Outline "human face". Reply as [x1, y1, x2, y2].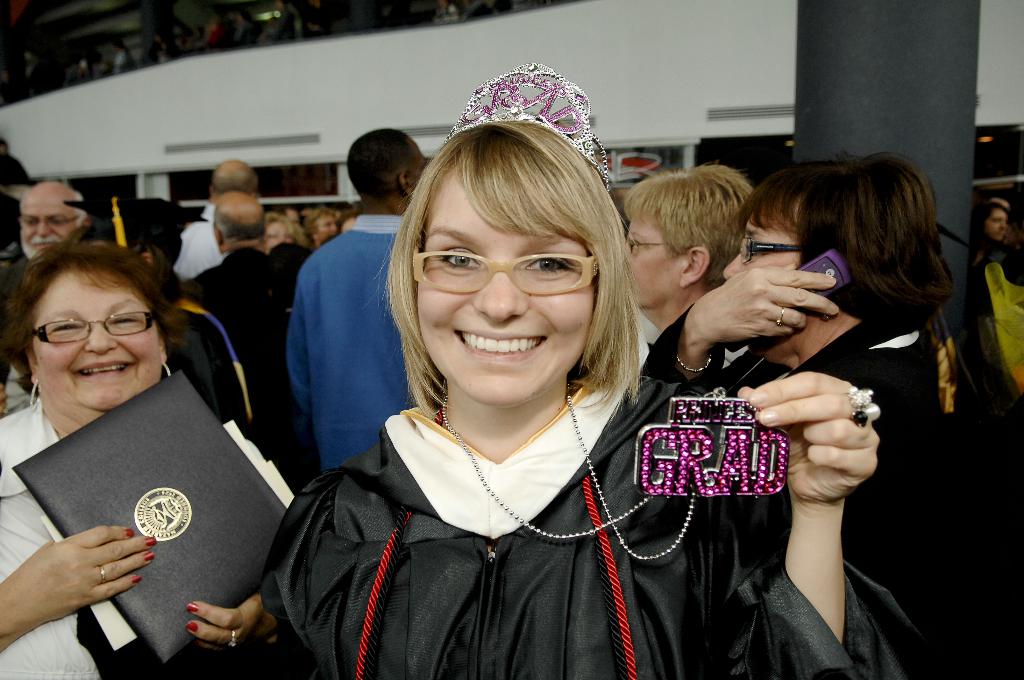
[982, 208, 1010, 245].
